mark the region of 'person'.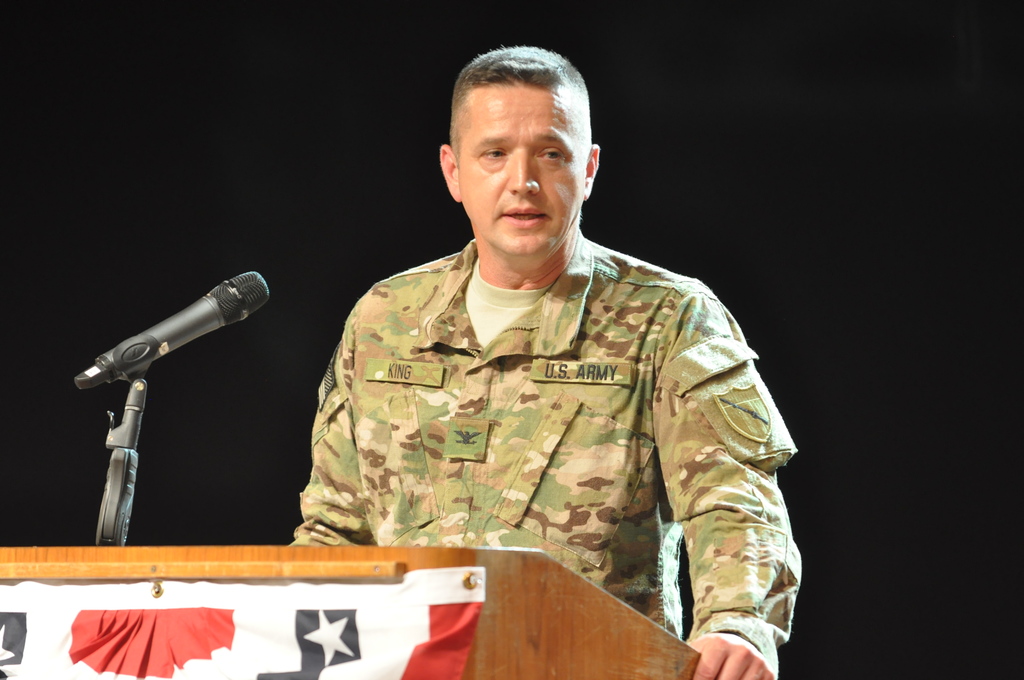
Region: box(273, 76, 812, 639).
